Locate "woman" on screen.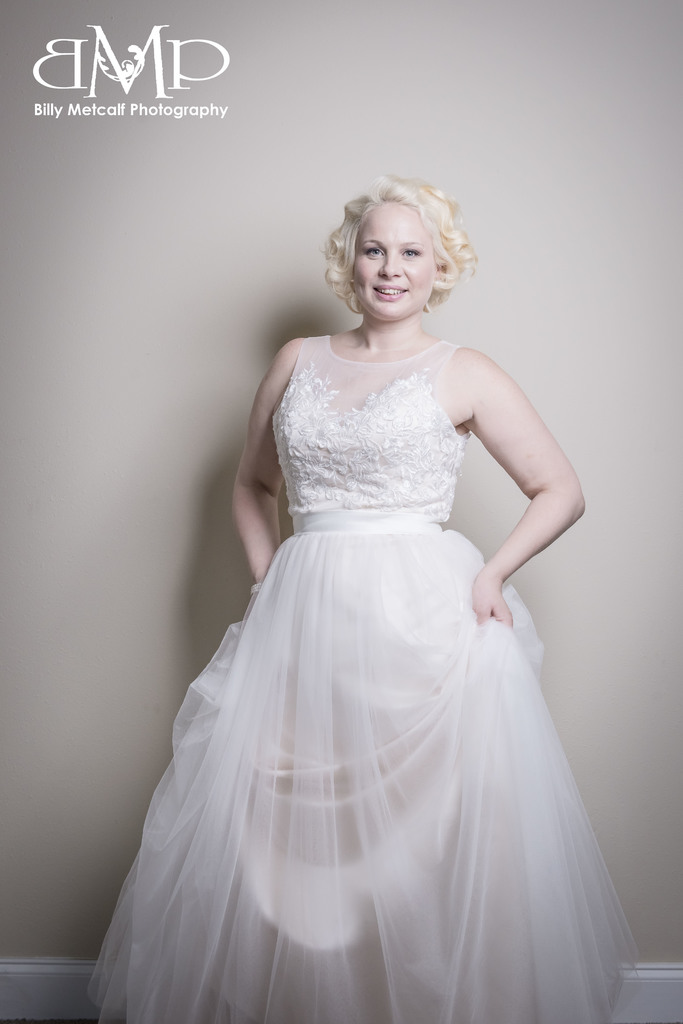
On screen at rect(76, 170, 653, 986).
